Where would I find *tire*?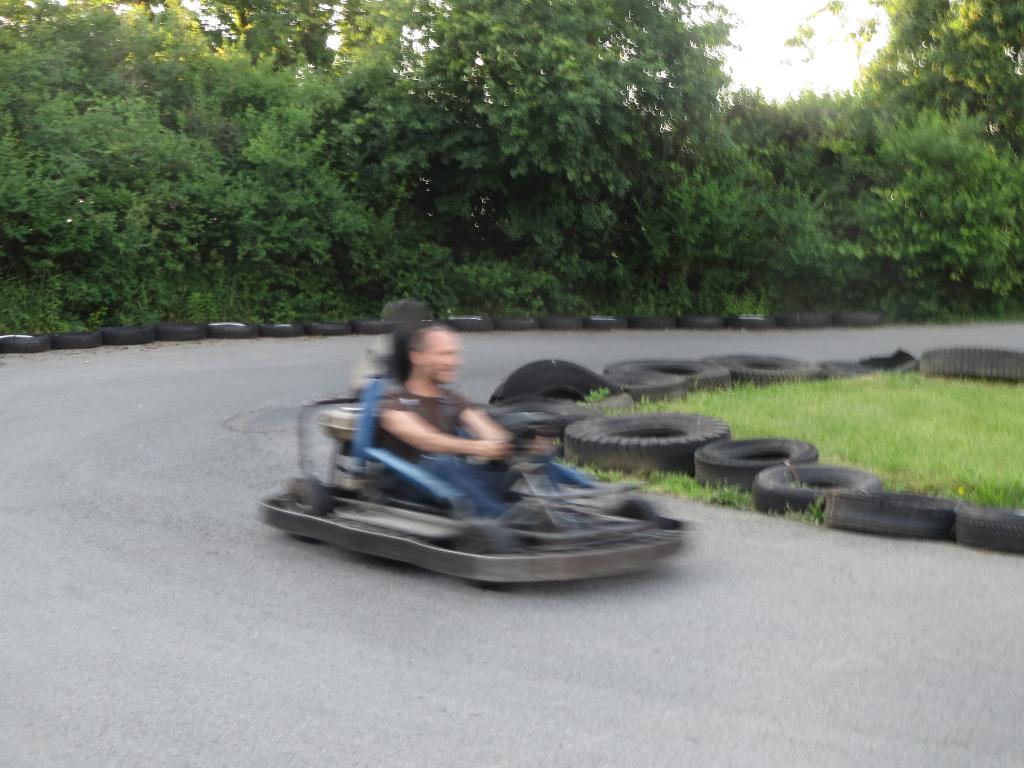
At [732, 314, 776, 332].
